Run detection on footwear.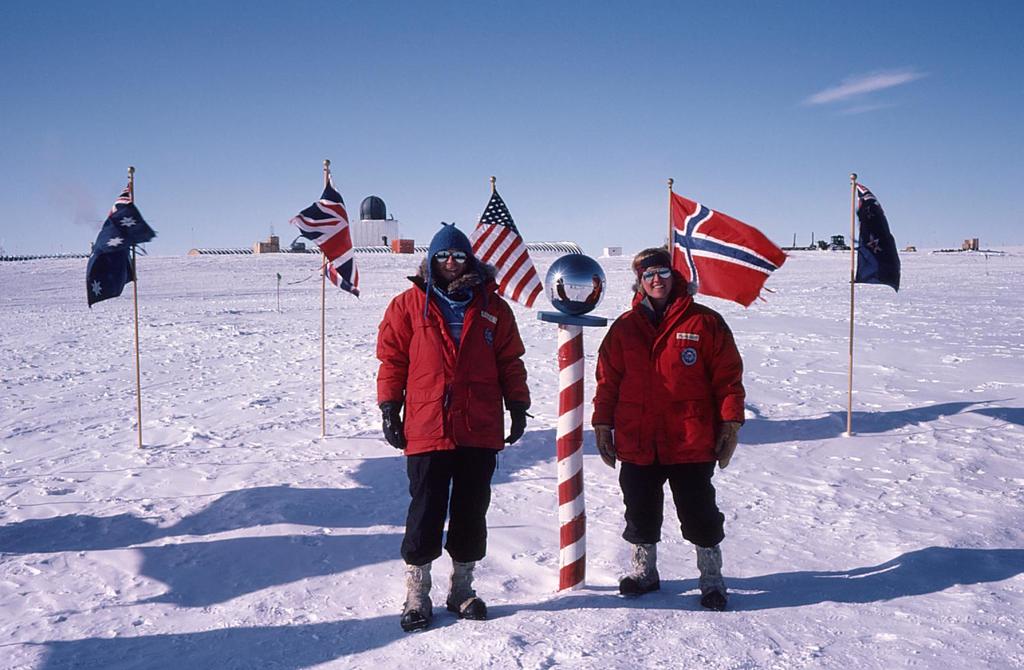
Result: l=401, t=565, r=430, b=633.
